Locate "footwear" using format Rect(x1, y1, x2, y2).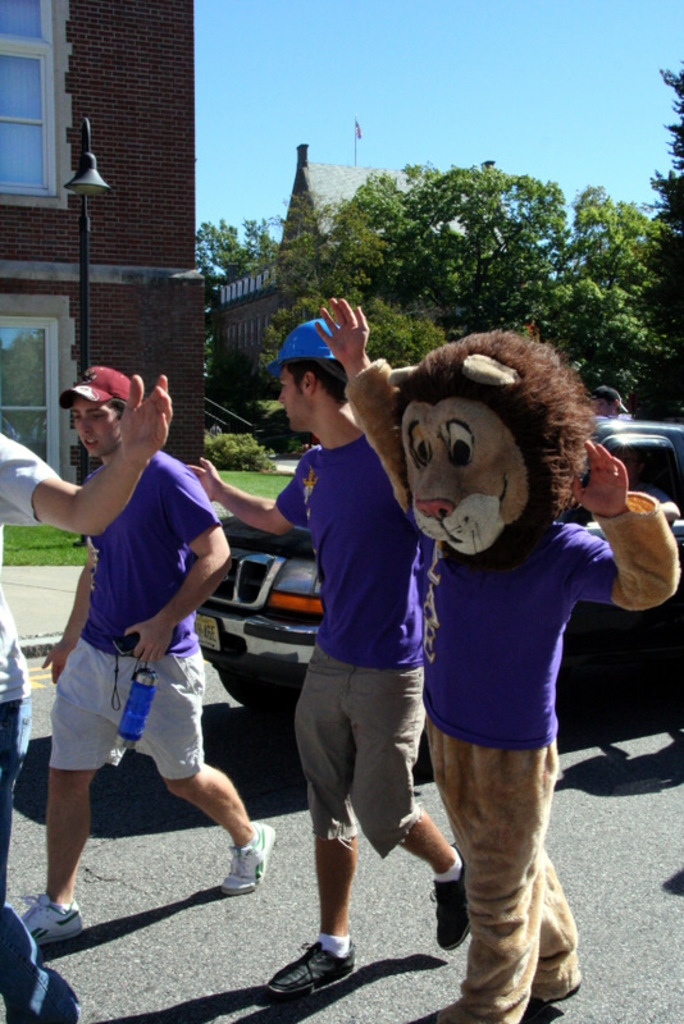
Rect(264, 941, 369, 1001).
